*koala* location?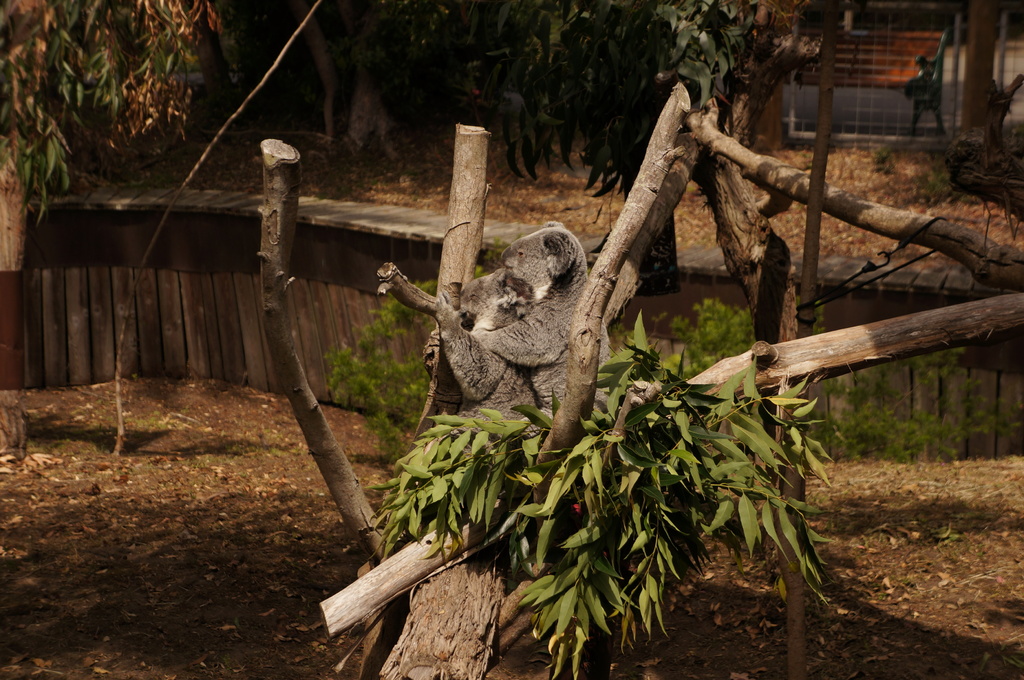
detection(396, 215, 621, 465)
